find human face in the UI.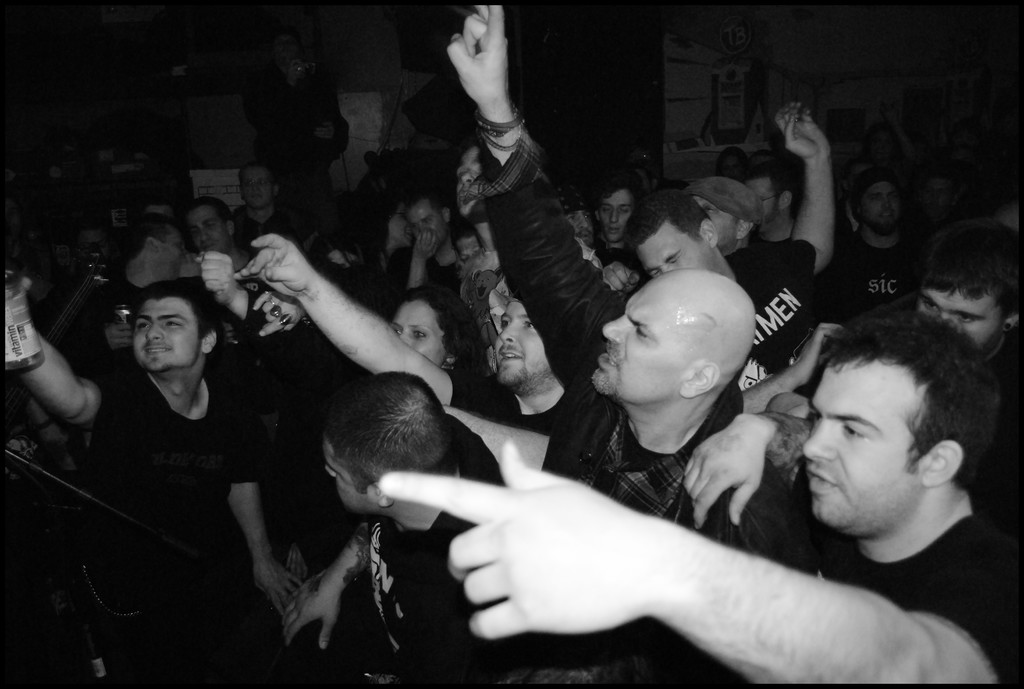
UI element at <box>603,292,682,401</box>.
